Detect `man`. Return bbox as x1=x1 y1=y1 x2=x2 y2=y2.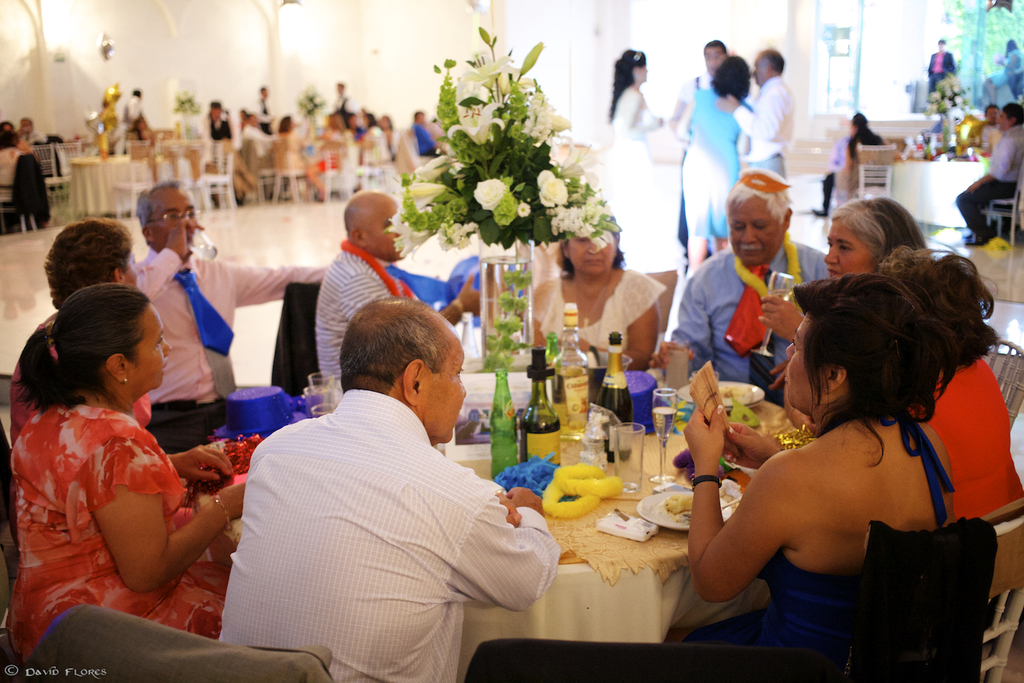
x1=981 y1=104 x2=1001 y2=150.
